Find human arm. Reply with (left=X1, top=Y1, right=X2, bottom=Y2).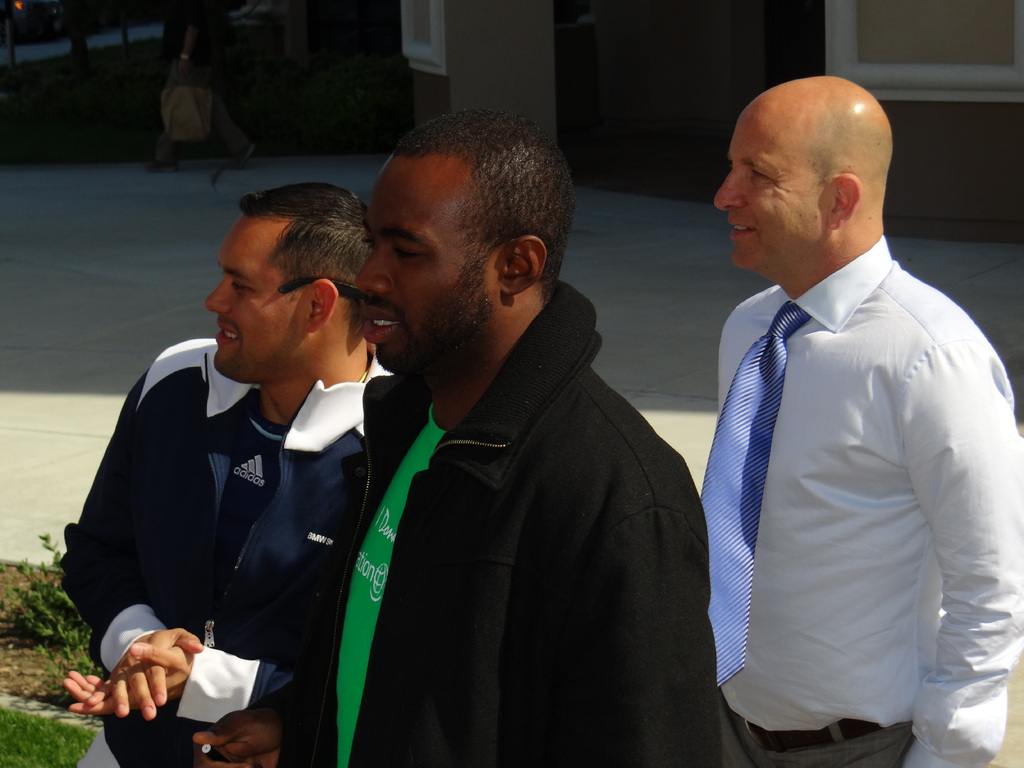
(left=58, top=624, right=277, bottom=735).
